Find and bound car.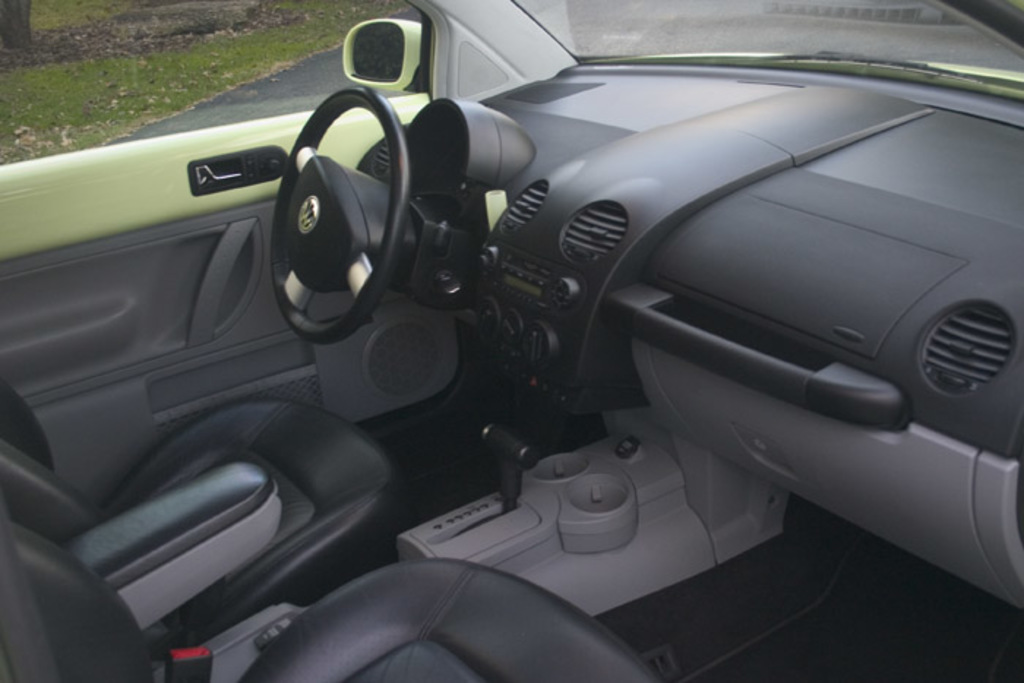
Bound: [0, 3, 1023, 682].
